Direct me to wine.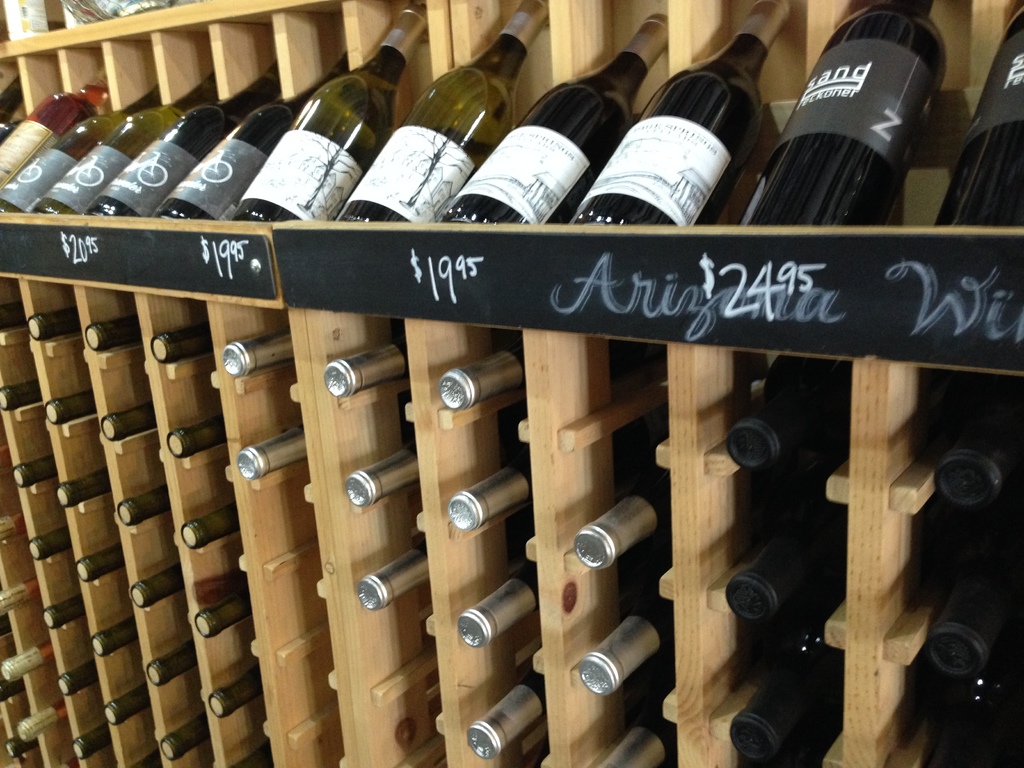
Direction: box=[130, 562, 181, 609].
